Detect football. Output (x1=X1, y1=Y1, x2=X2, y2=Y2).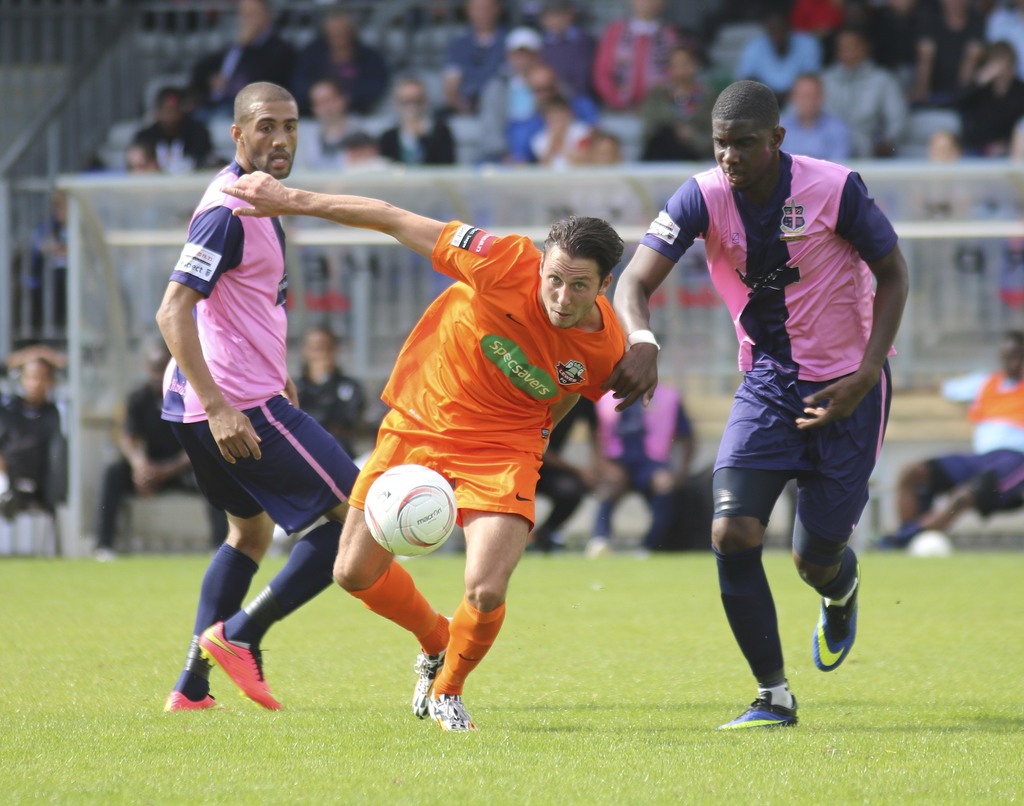
(x1=360, y1=460, x2=452, y2=561).
